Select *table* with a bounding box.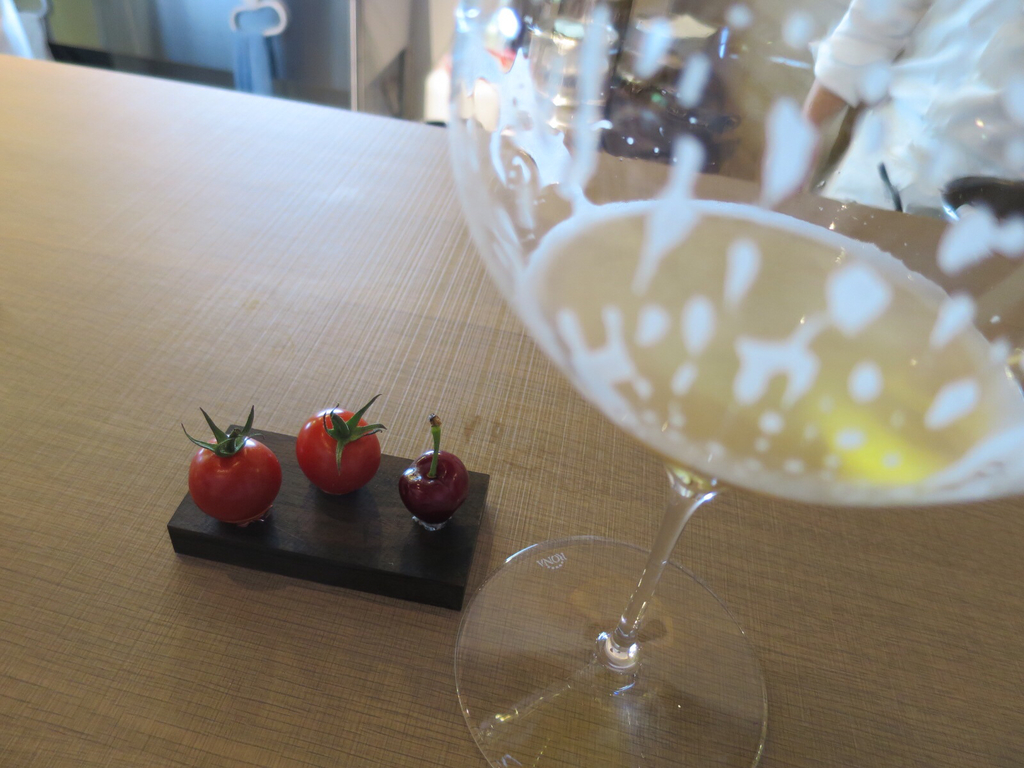
l=65, t=24, r=1023, b=741.
